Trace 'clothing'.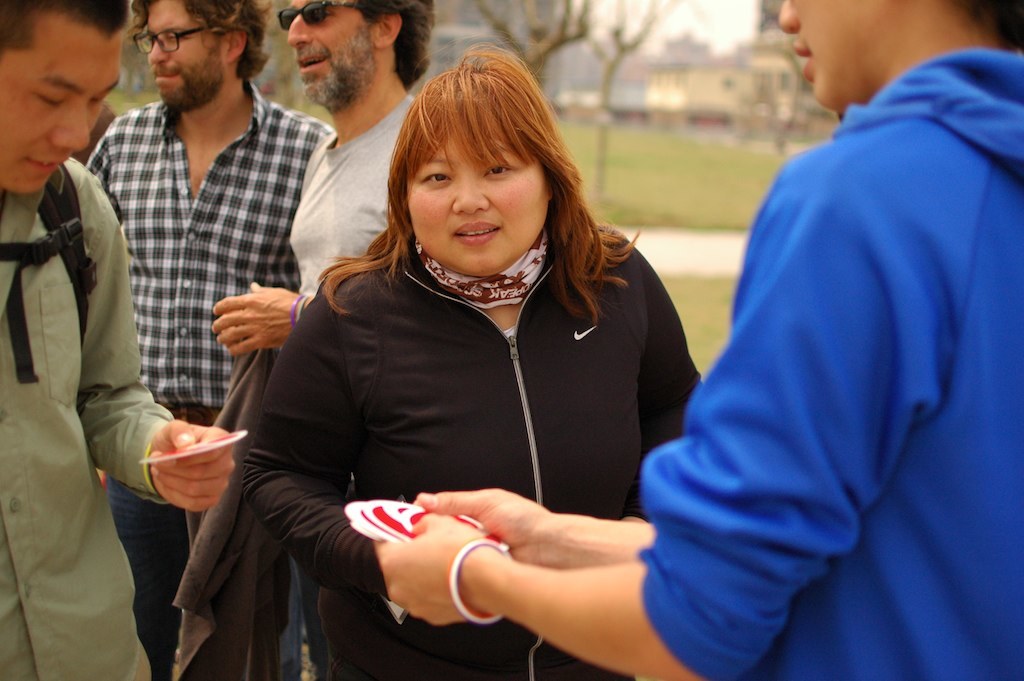
Traced to pyautogui.locateOnScreen(175, 232, 709, 680).
